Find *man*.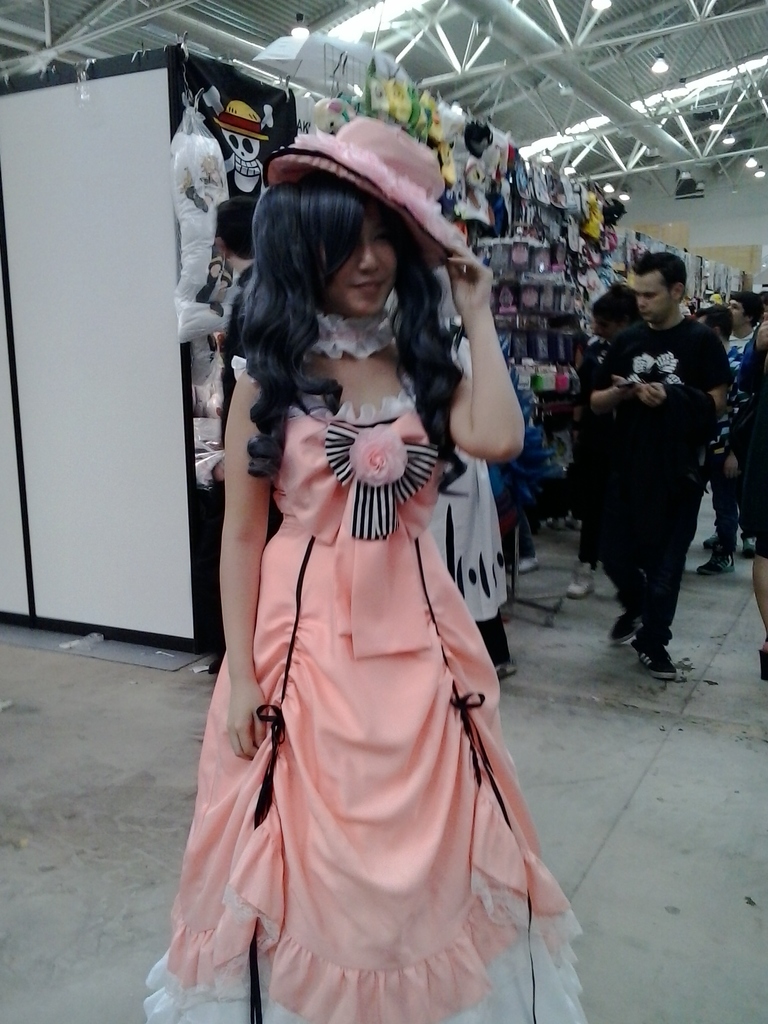
[566, 285, 644, 593].
